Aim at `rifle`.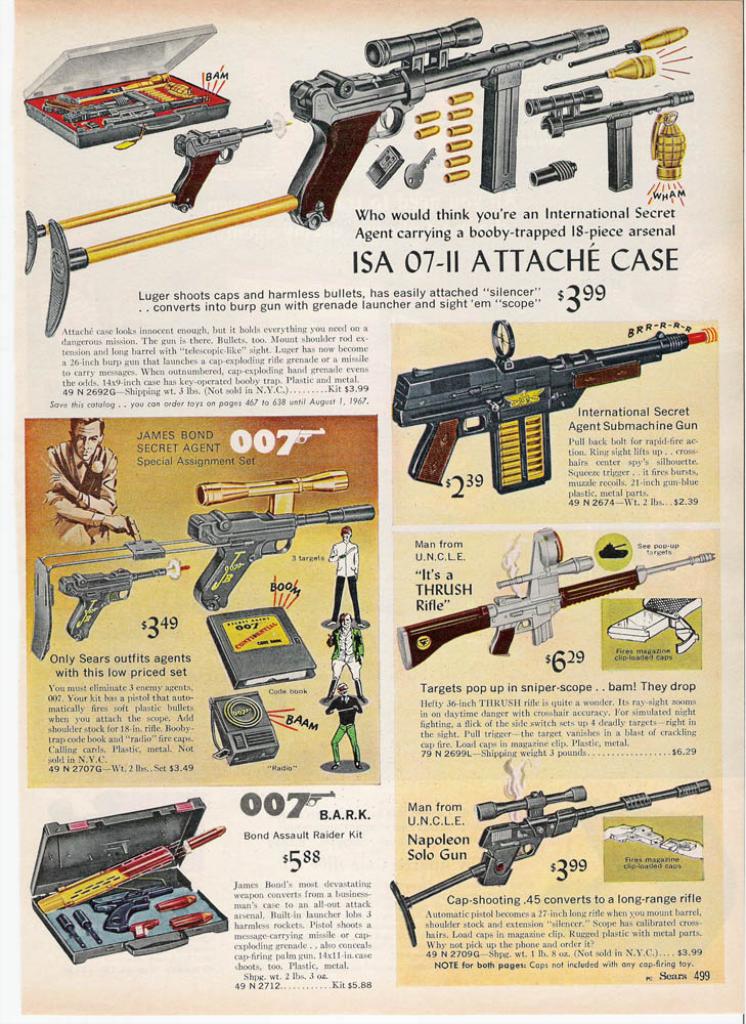
Aimed at 278:10:610:237.
